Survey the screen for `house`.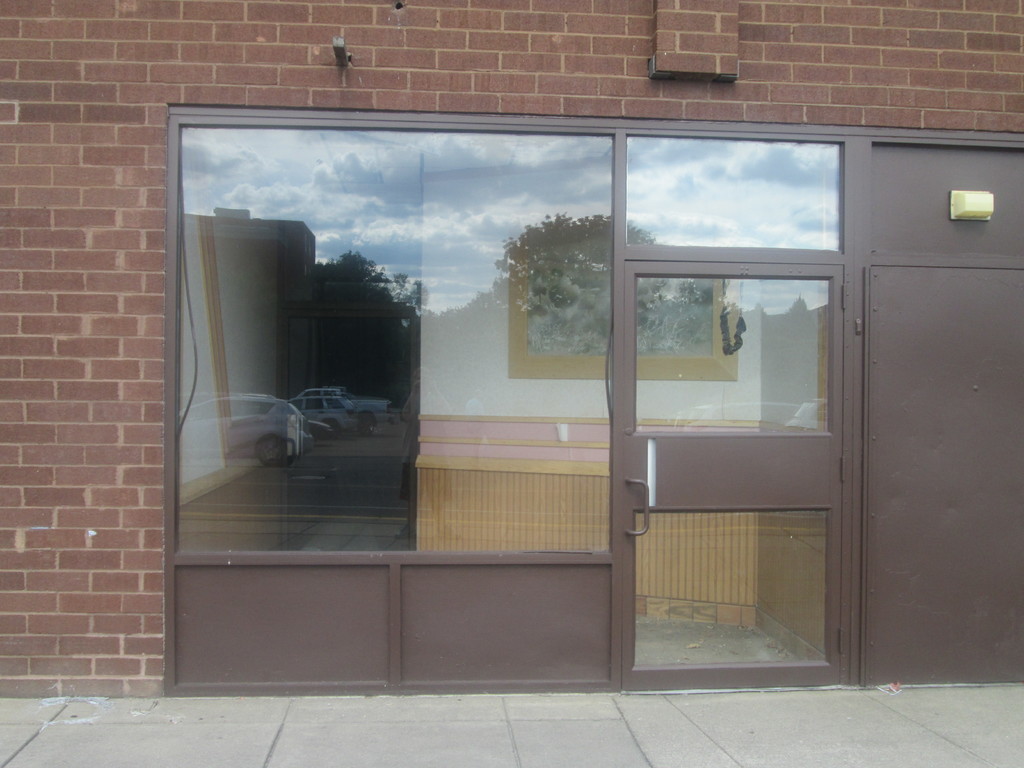
Survey found: bbox=(0, 0, 1023, 701).
